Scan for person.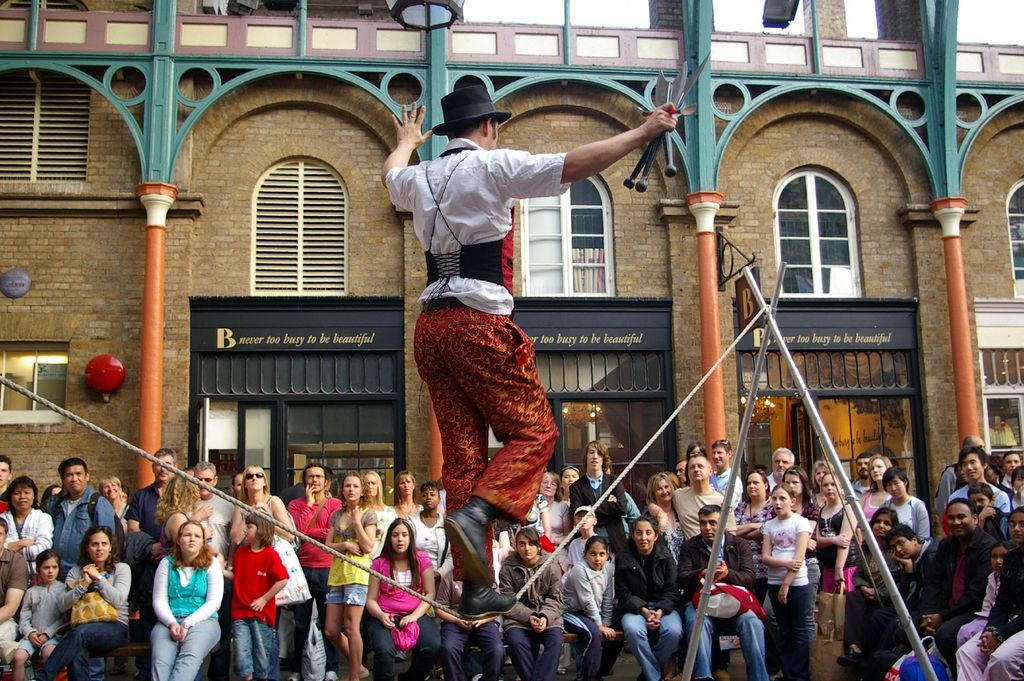
Scan result: box=[32, 525, 134, 680].
